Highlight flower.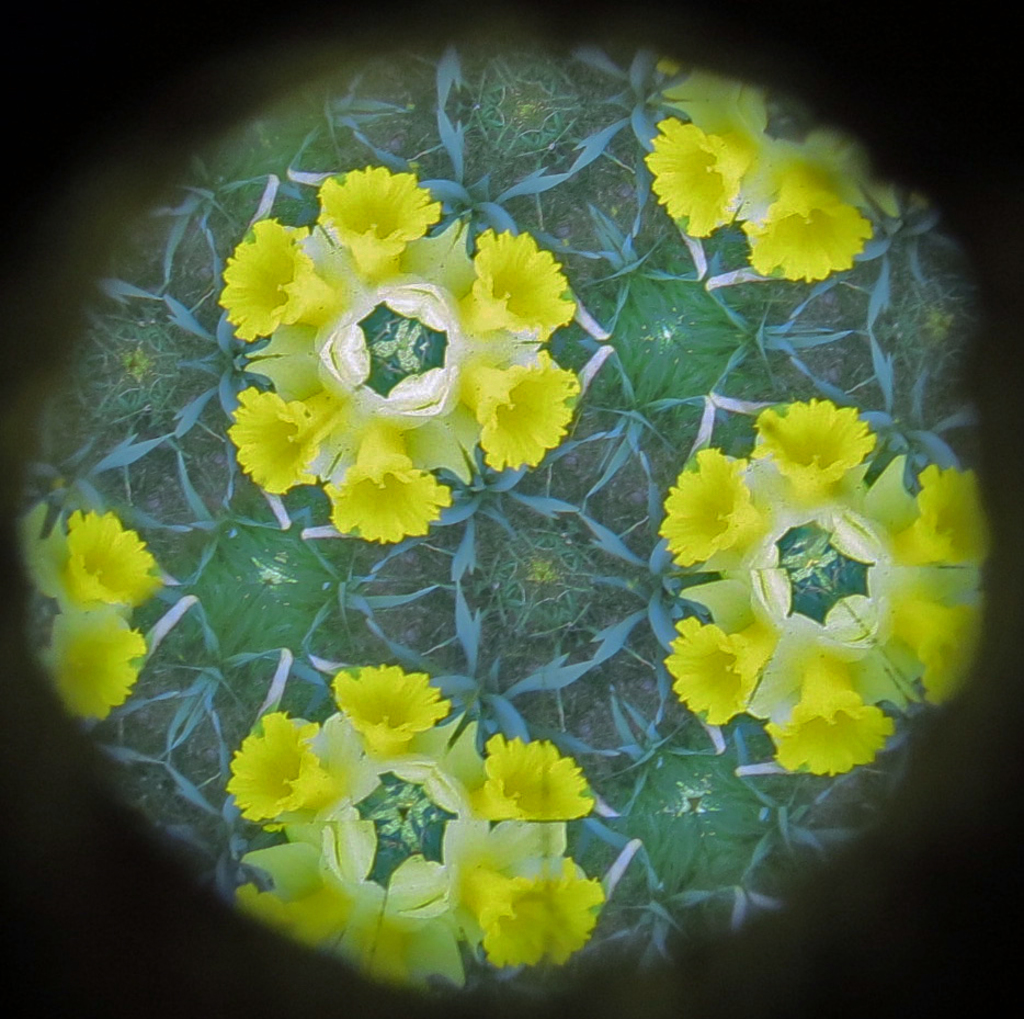
Highlighted region: detection(887, 584, 982, 707).
